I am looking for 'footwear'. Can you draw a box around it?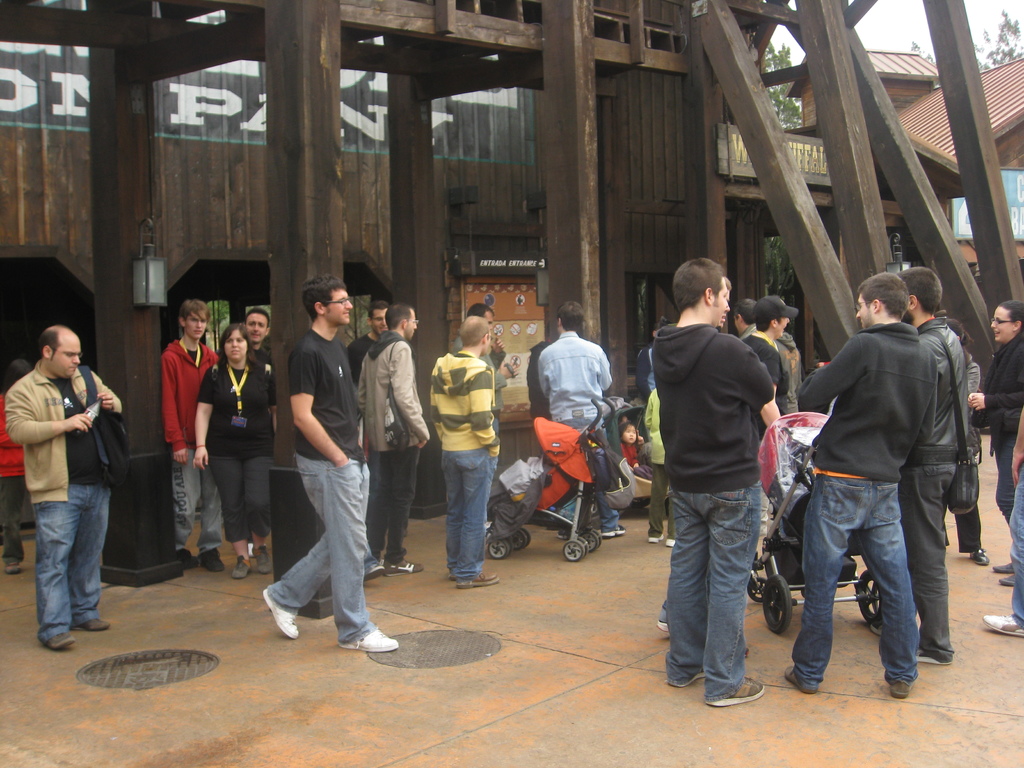
Sure, the bounding box is select_region(48, 632, 73, 648).
